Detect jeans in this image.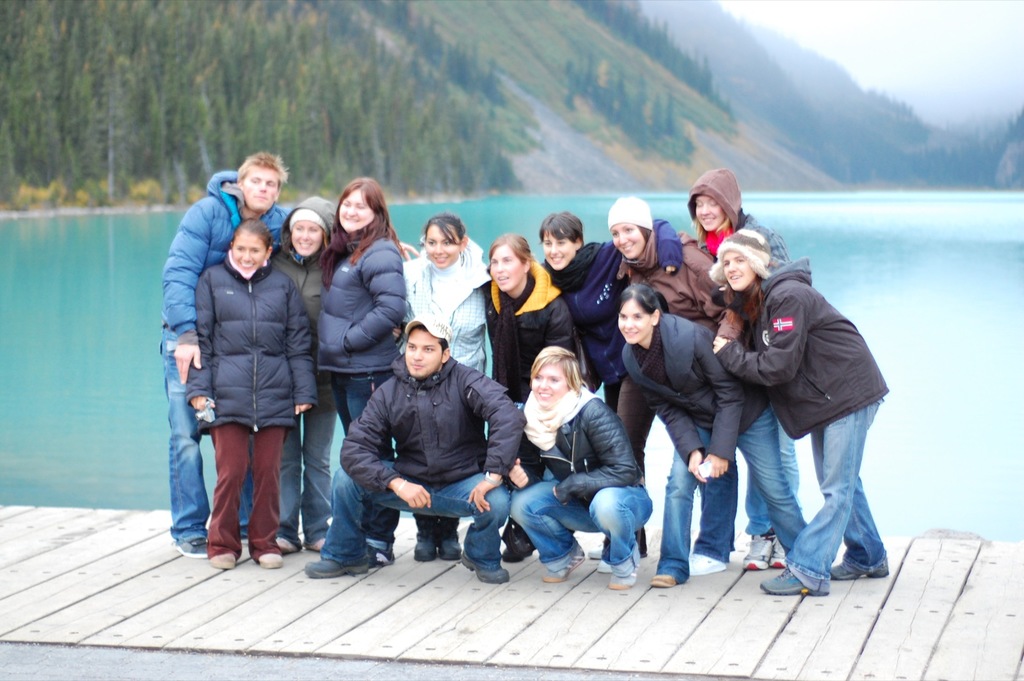
Detection: box(510, 486, 655, 570).
